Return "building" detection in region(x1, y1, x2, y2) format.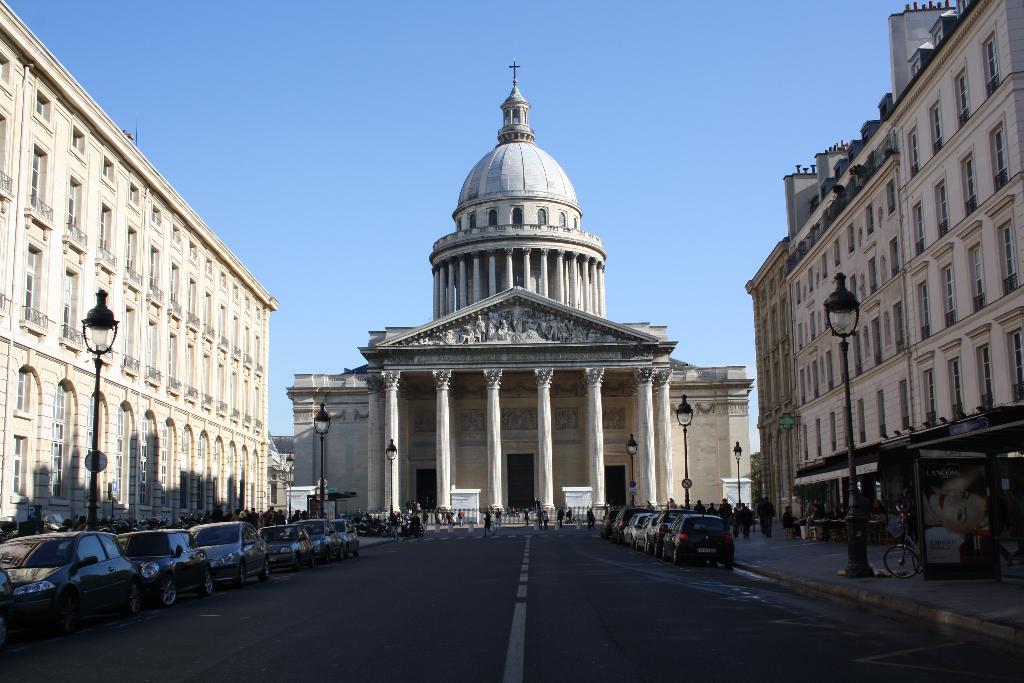
region(744, 0, 1023, 524).
